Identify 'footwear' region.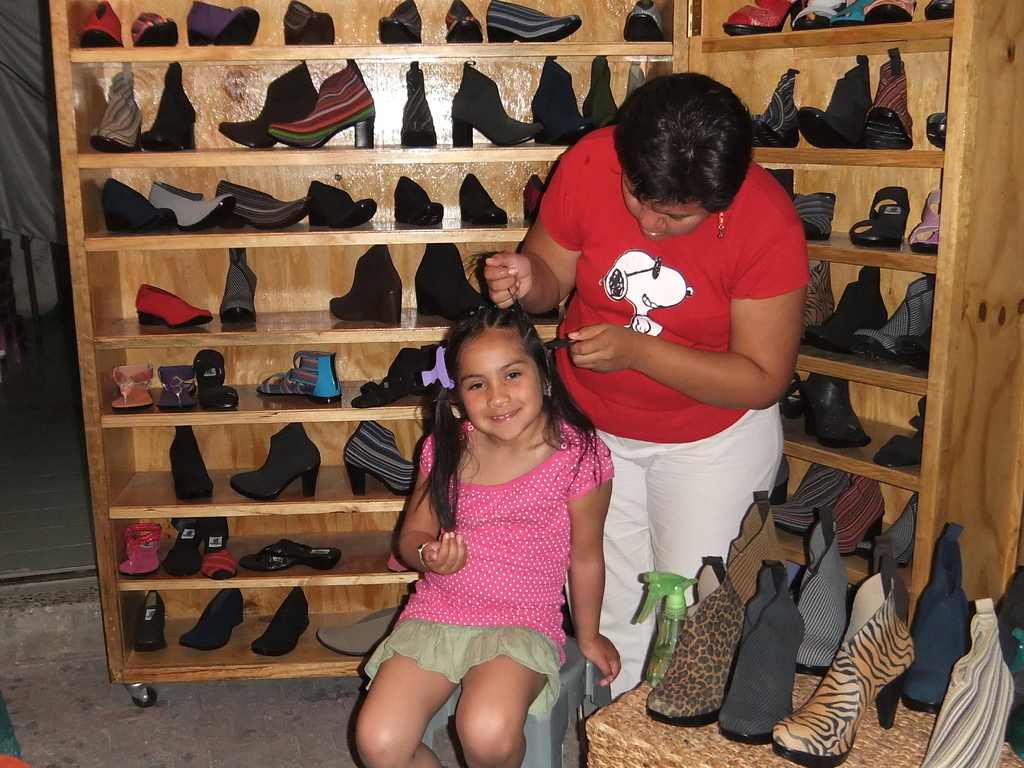
Region: 783 373 805 419.
